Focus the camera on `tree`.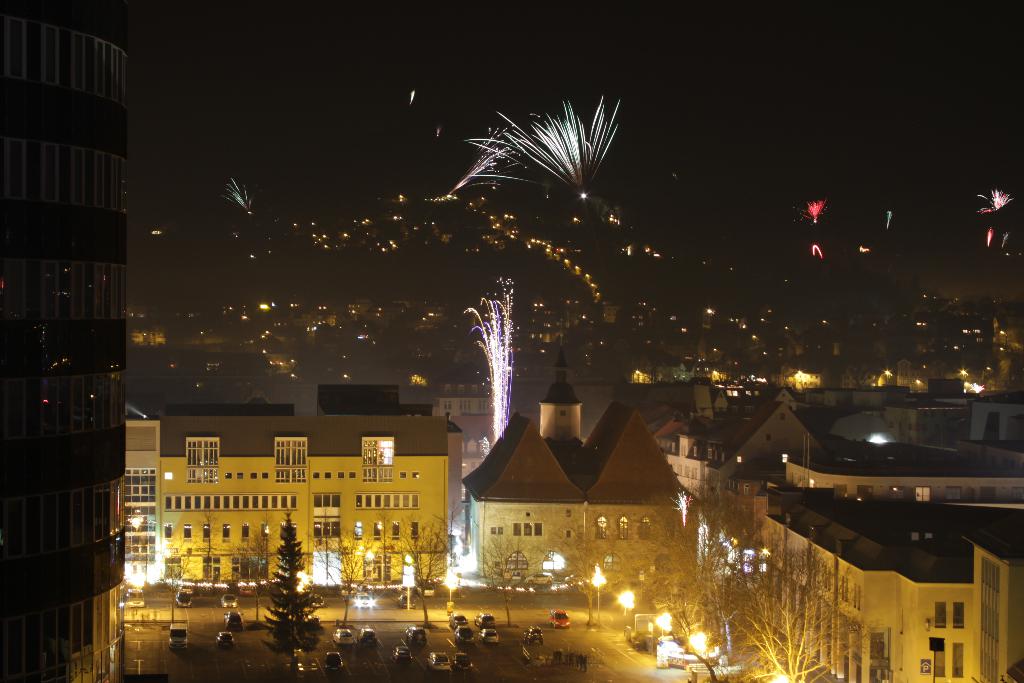
Focus region: BBox(541, 519, 637, 618).
